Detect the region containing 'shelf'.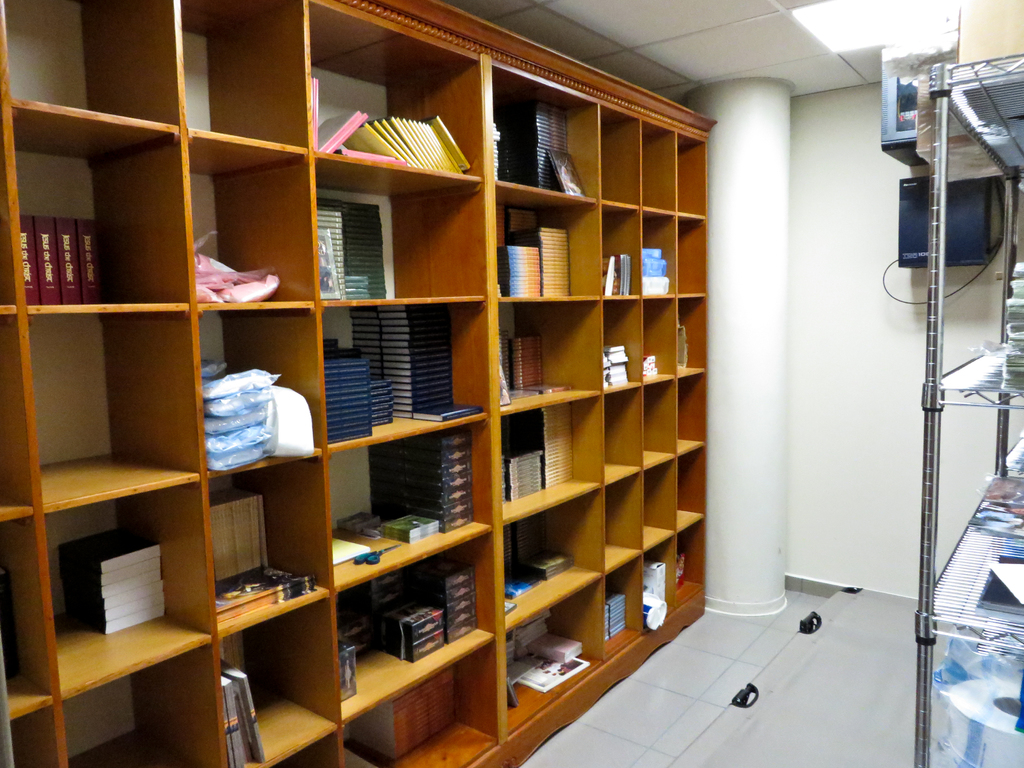
detection(187, 0, 321, 174).
